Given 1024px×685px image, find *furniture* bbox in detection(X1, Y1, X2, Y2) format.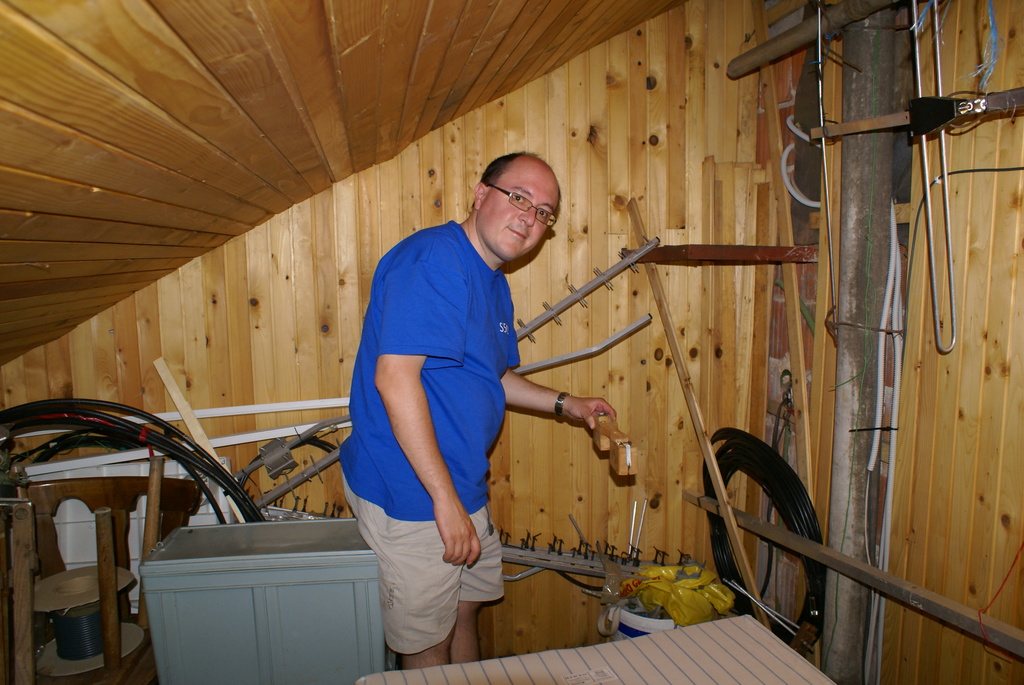
detection(18, 476, 202, 682).
